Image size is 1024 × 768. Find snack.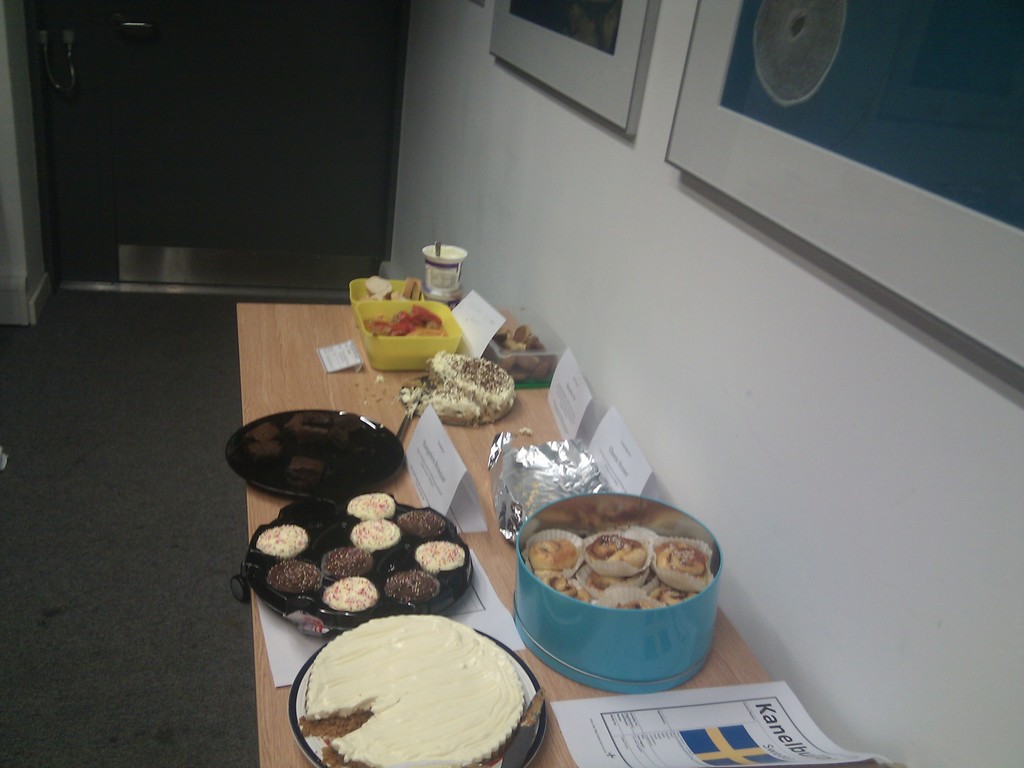
344 494 397 518.
